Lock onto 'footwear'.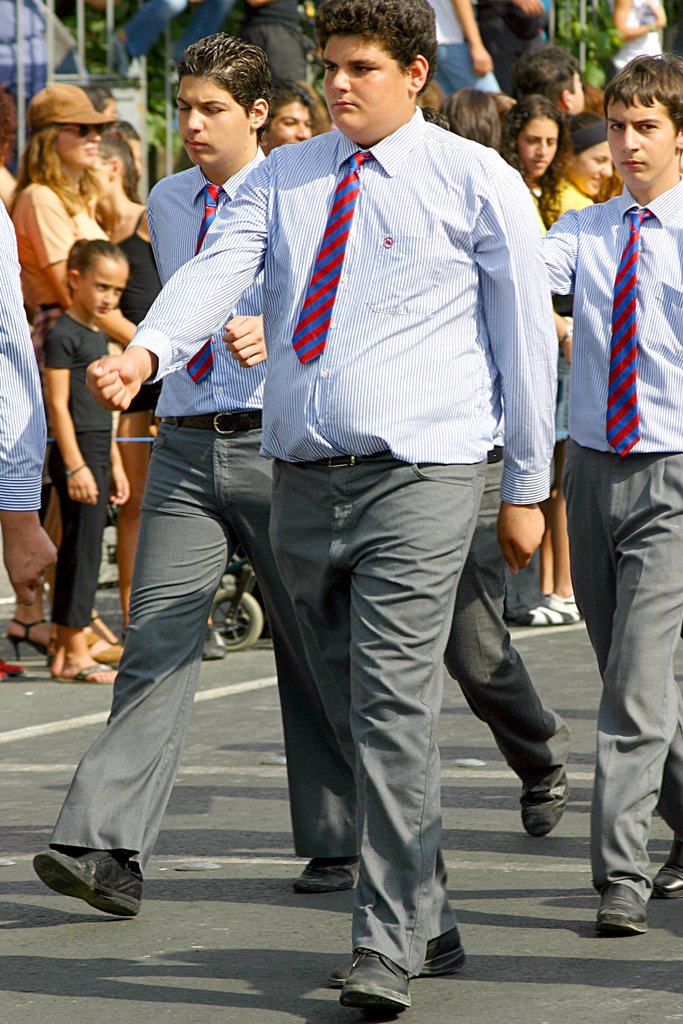
Locked: {"left": 650, "top": 832, "right": 682, "bottom": 908}.
